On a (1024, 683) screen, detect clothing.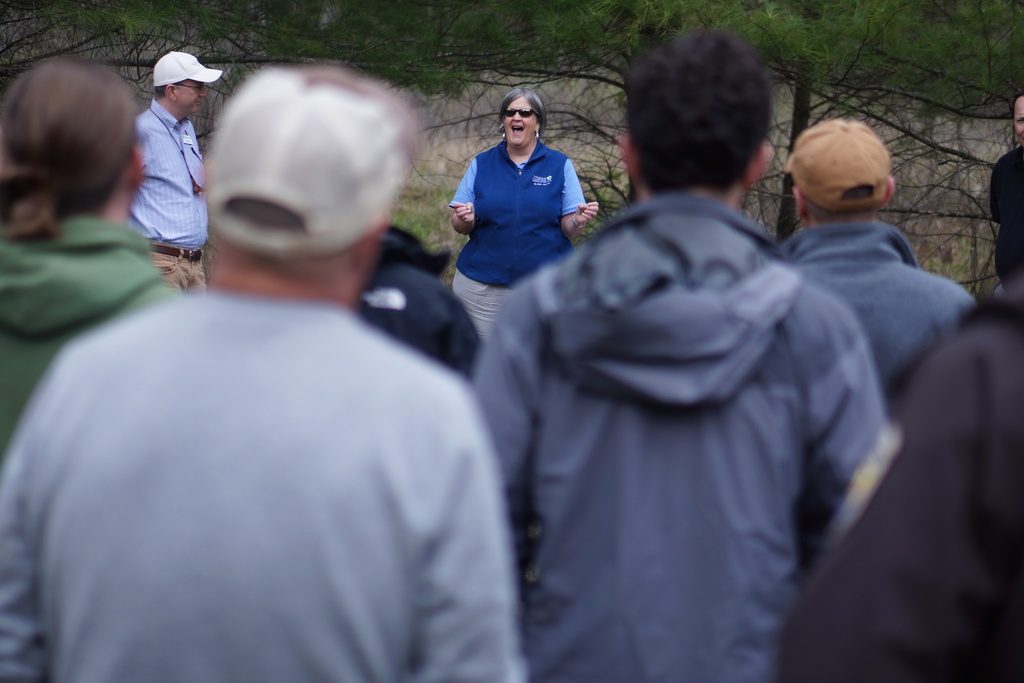
rect(0, 281, 530, 682).
